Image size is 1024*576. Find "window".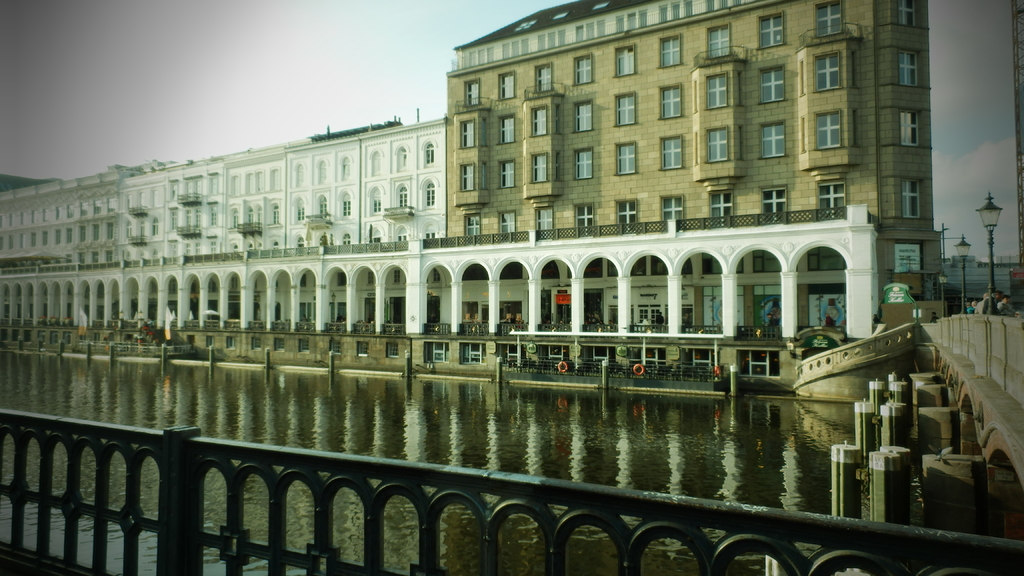
Rect(497, 157, 516, 187).
